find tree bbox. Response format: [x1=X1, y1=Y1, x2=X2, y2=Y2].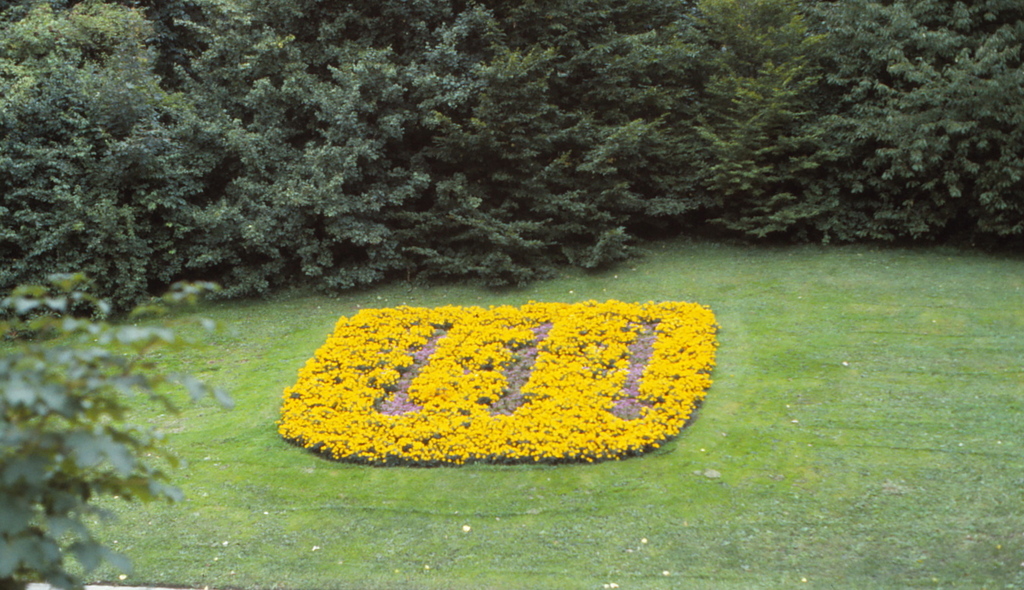
[x1=653, y1=0, x2=831, y2=252].
